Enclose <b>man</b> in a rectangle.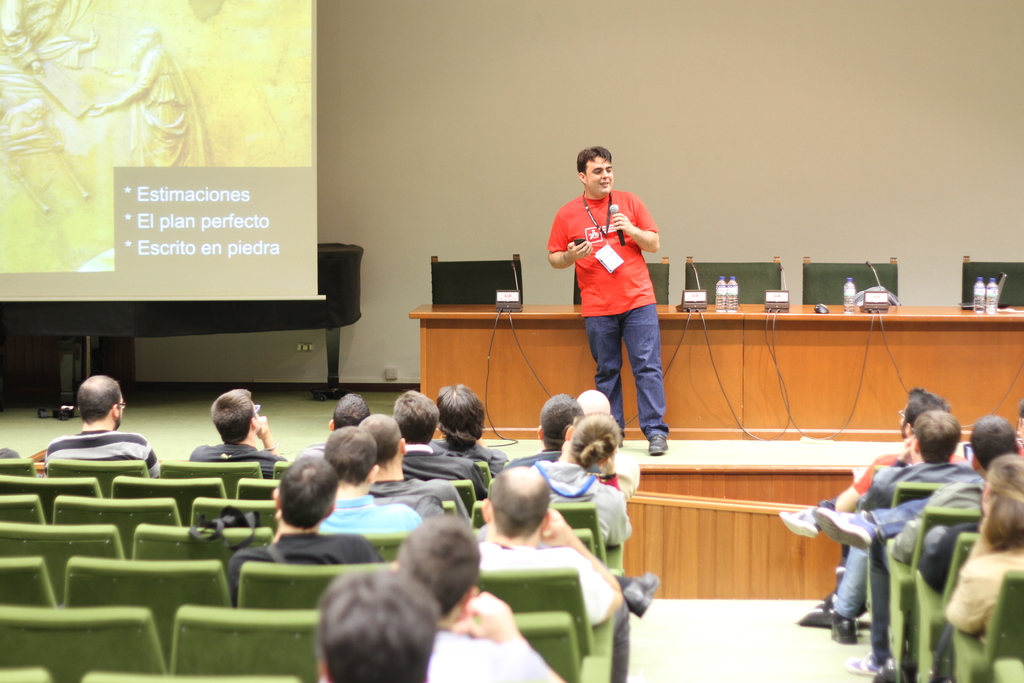
box=[872, 409, 1023, 682].
